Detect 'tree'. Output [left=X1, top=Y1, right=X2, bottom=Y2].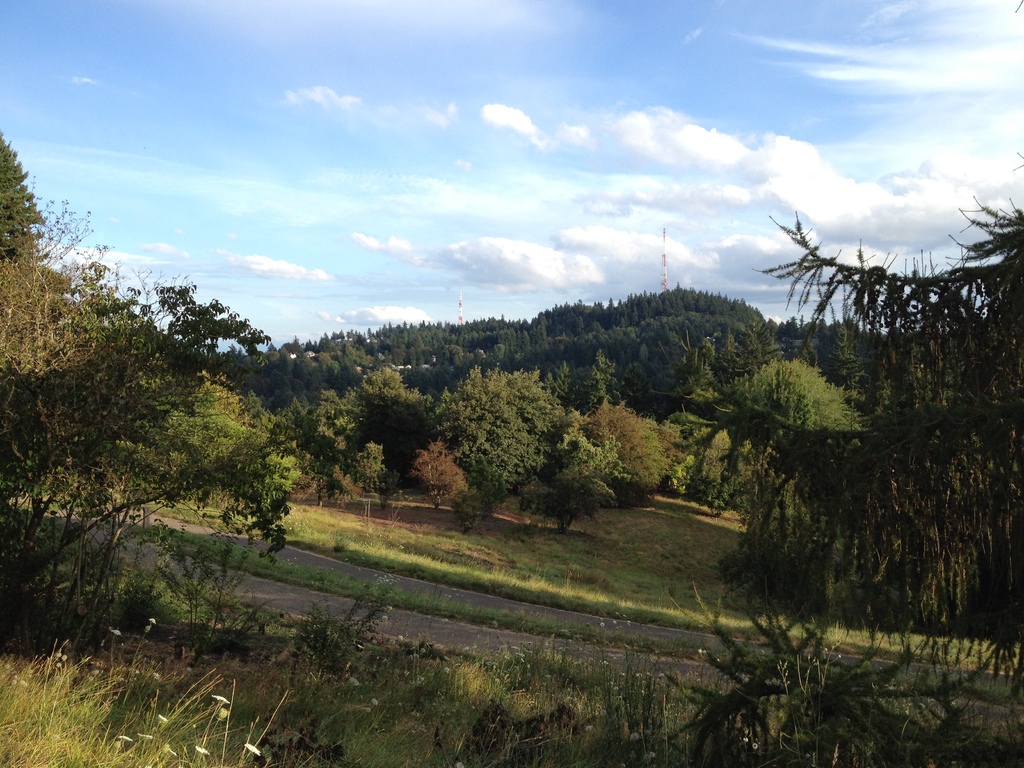
[left=450, top=483, right=491, bottom=531].
